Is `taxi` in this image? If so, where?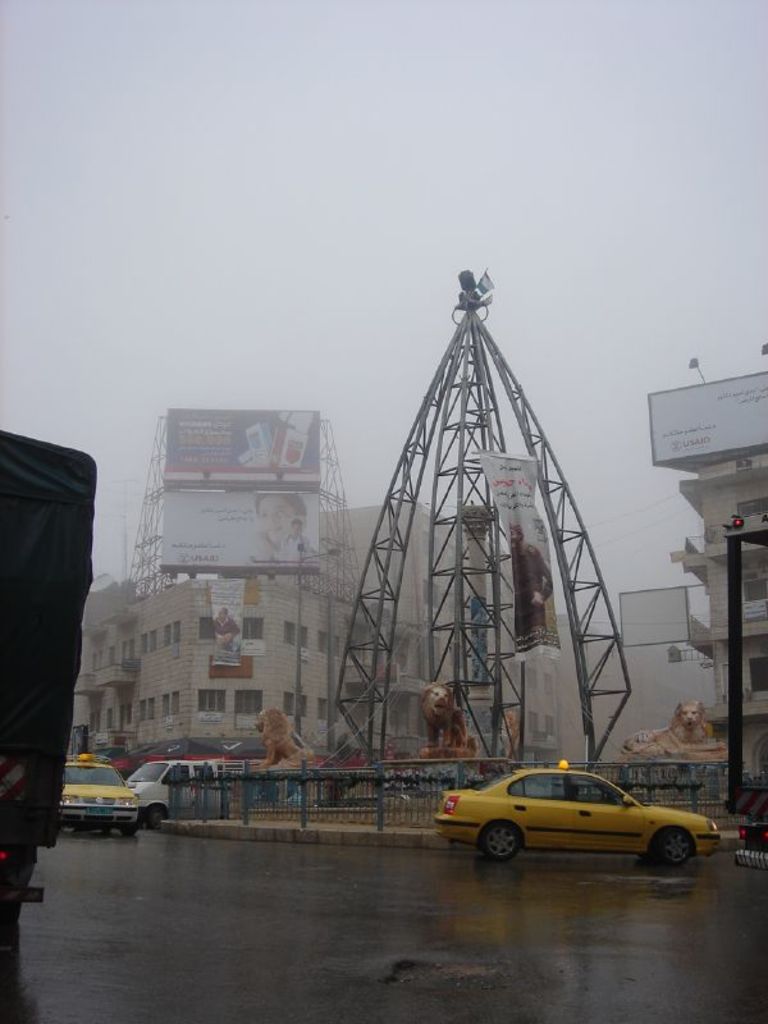
Yes, at box(433, 755, 727, 865).
